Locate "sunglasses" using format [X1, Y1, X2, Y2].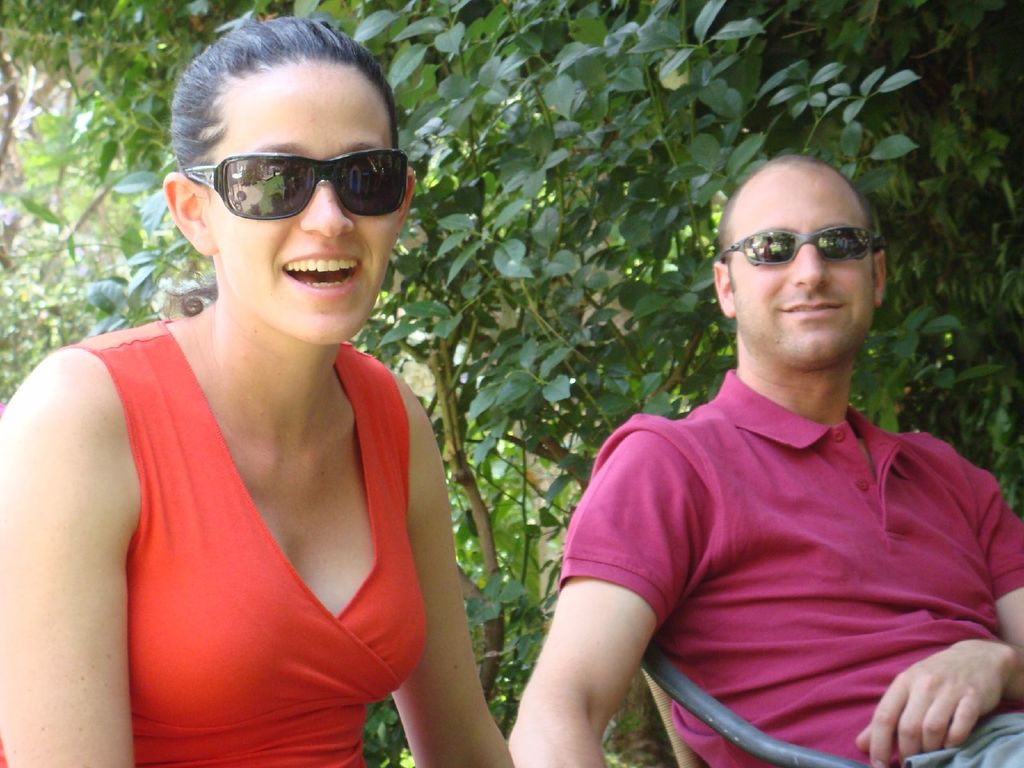
[723, 217, 891, 266].
